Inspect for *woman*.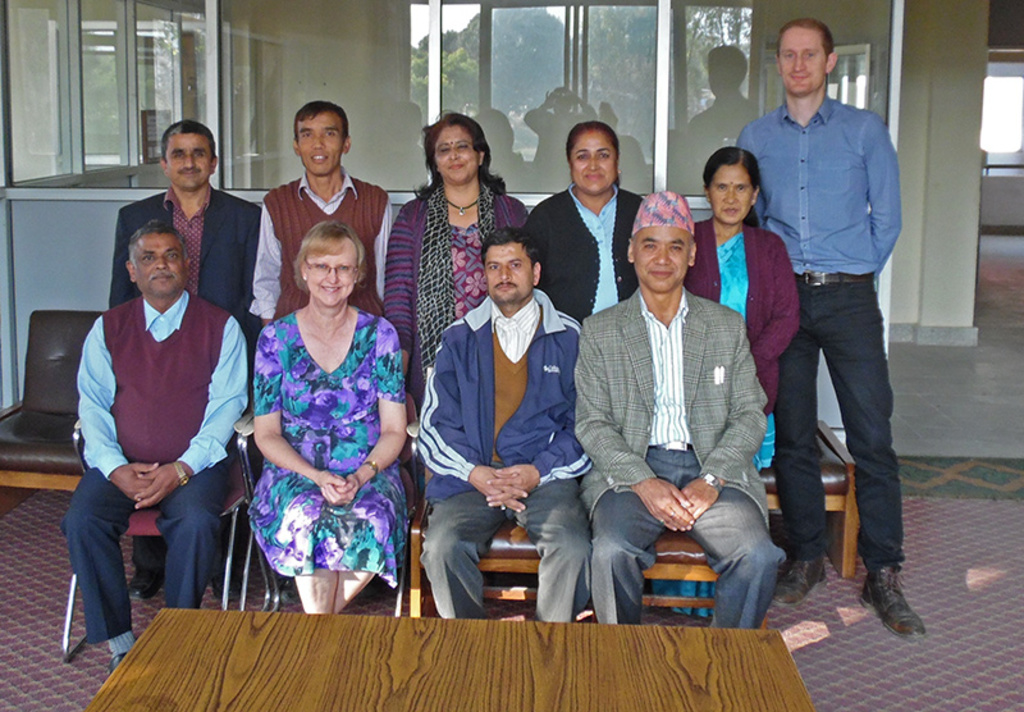
Inspection: BBox(225, 191, 410, 629).
